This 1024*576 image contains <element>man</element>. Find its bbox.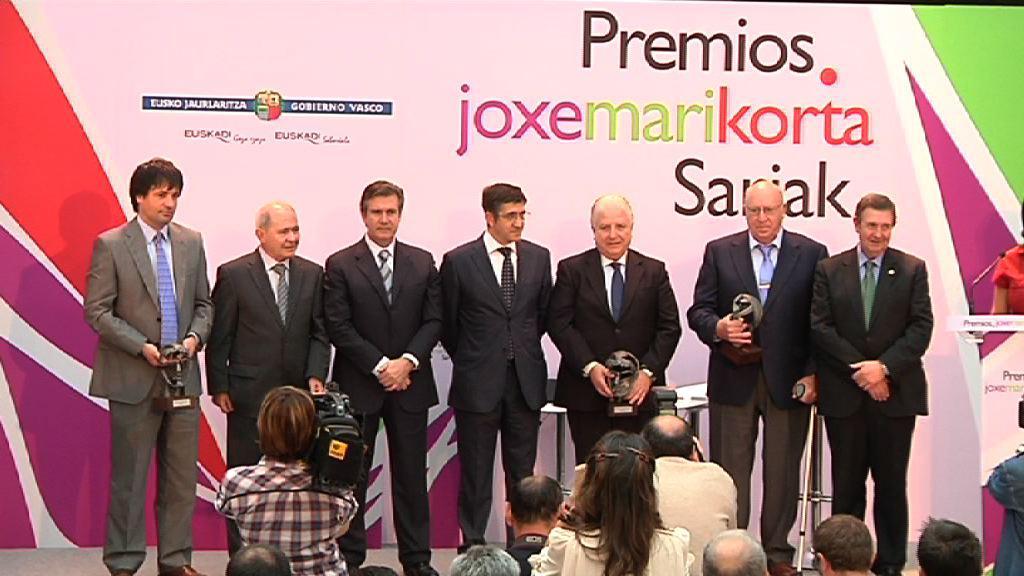
region(320, 179, 445, 575).
